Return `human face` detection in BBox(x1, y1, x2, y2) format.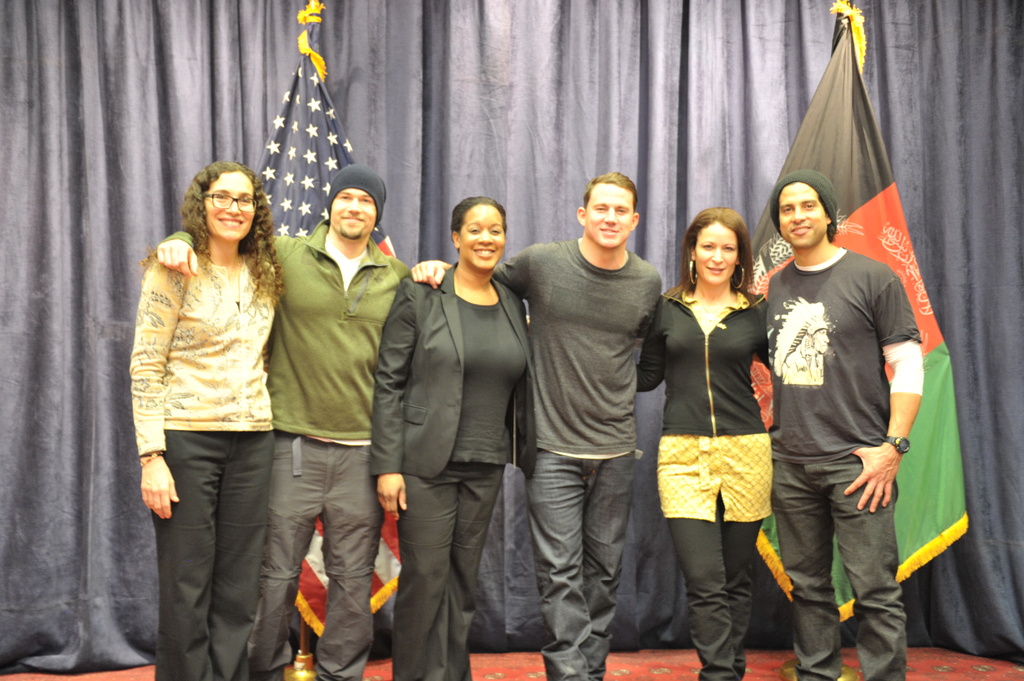
BBox(328, 186, 376, 238).
